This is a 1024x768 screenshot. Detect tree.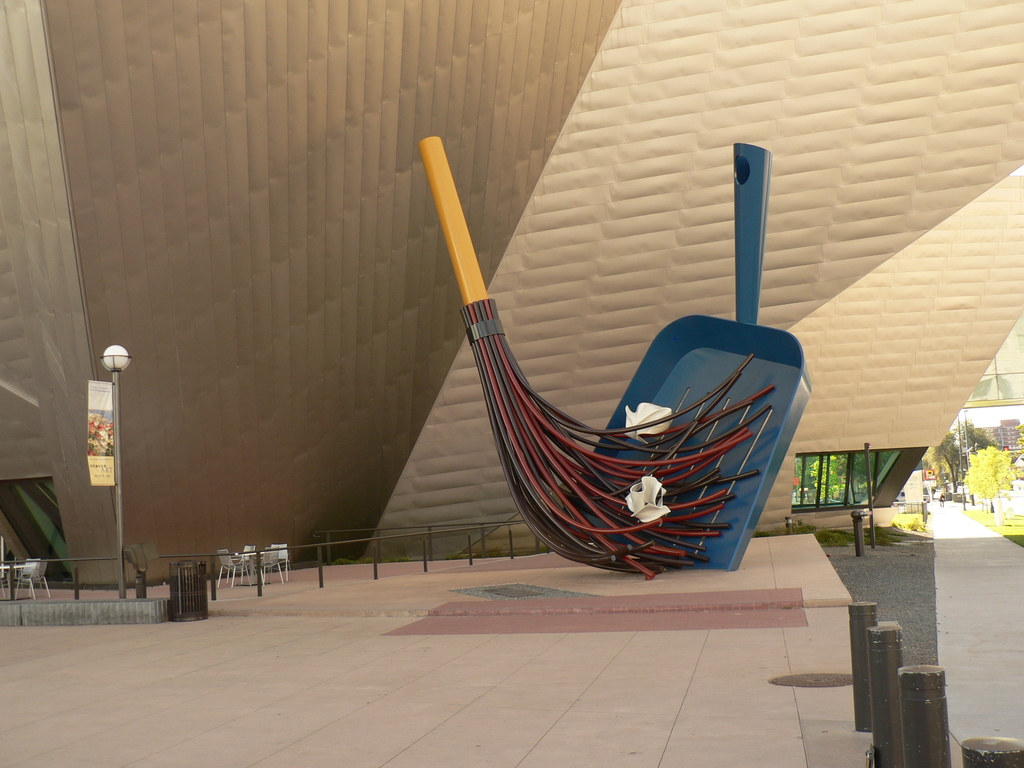
836:452:900:513.
